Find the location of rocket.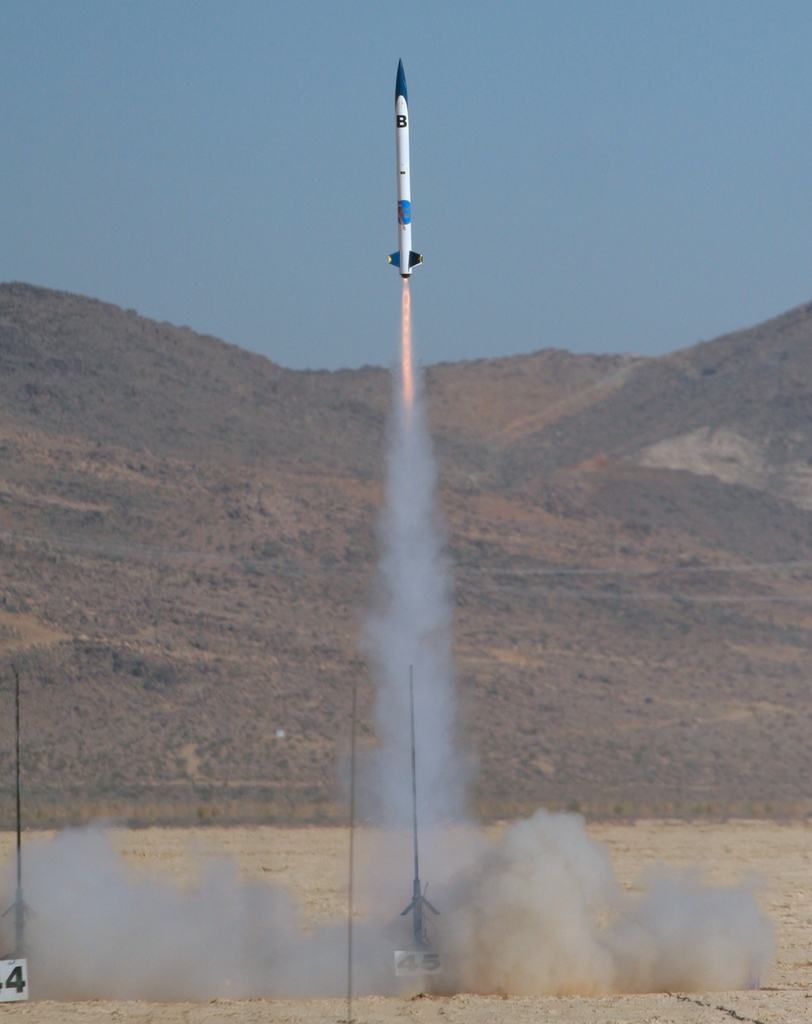
Location: (387, 60, 418, 274).
